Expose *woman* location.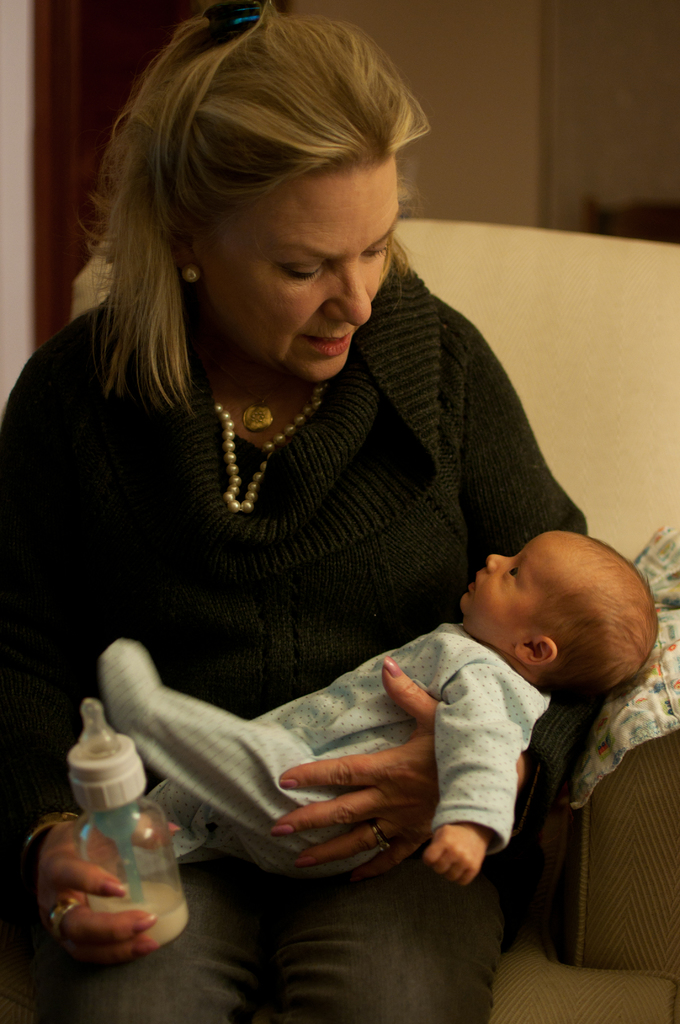
Exposed at region(0, 0, 594, 1023).
